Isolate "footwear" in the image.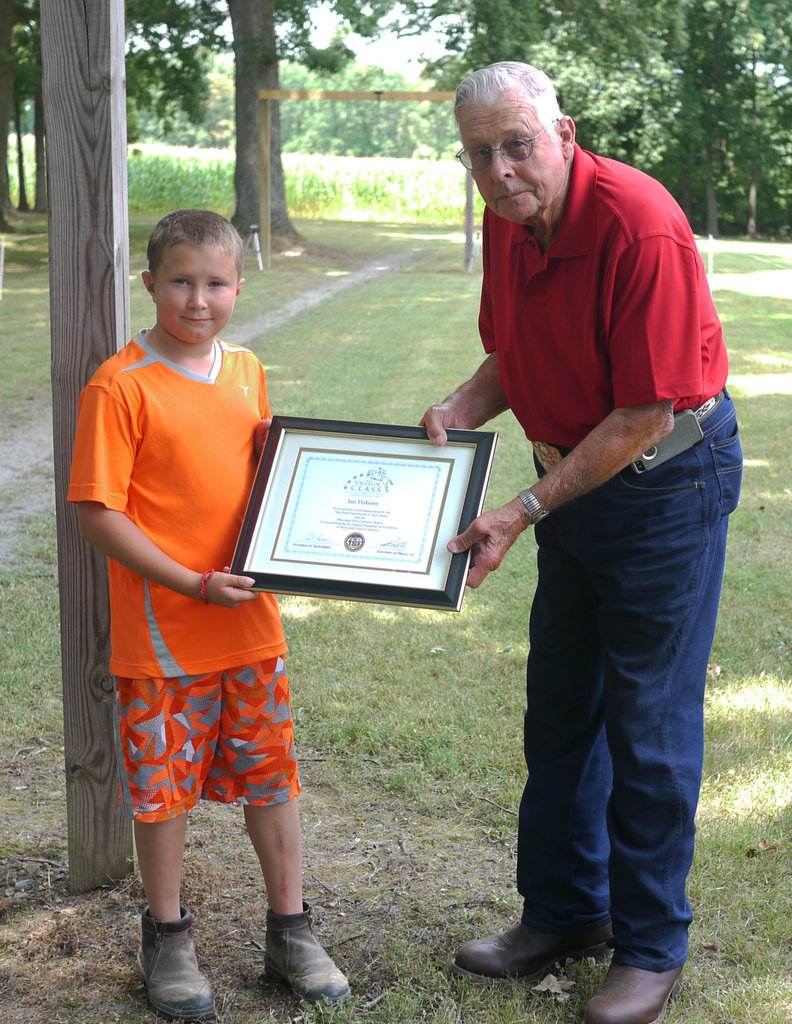
Isolated region: (249, 922, 341, 1004).
